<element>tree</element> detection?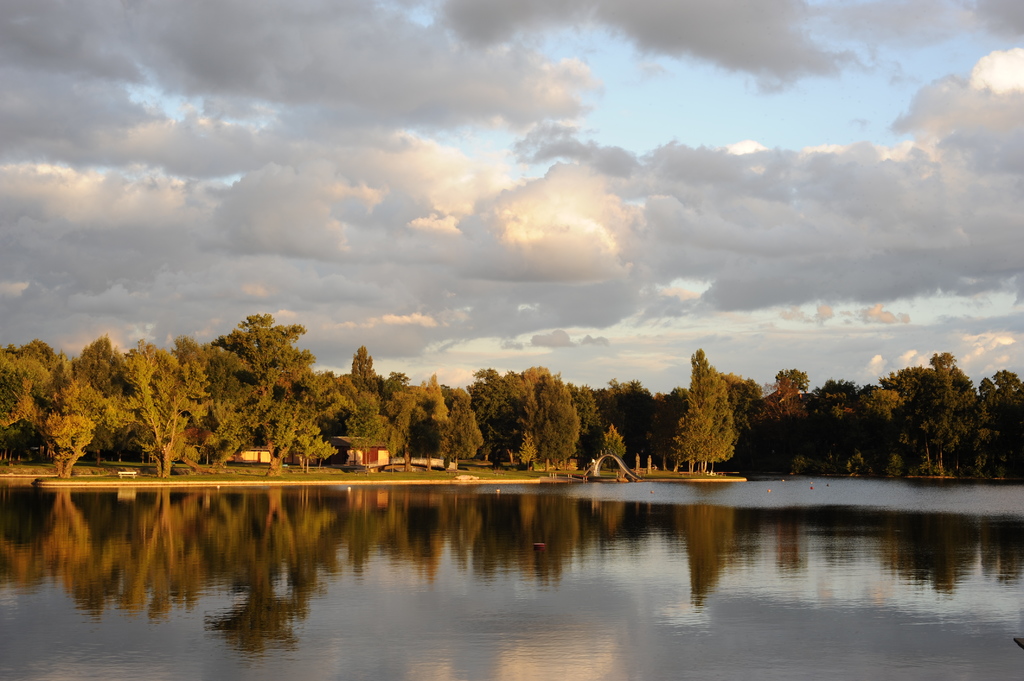
{"left": 866, "top": 388, "right": 911, "bottom": 452}
